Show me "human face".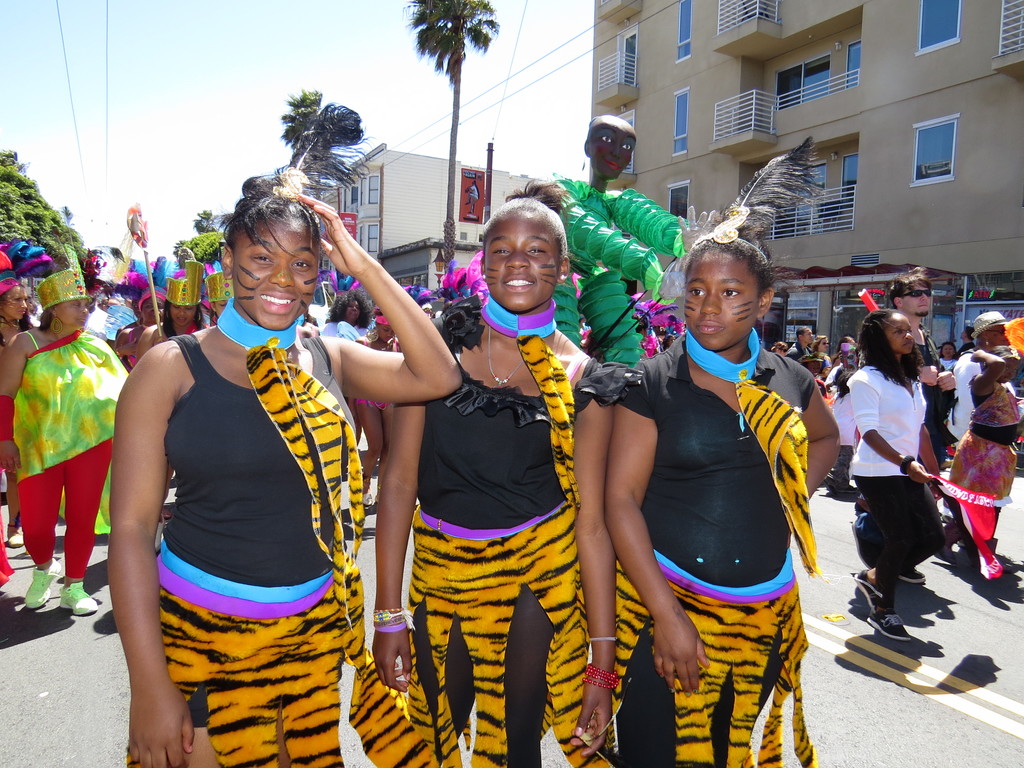
"human face" is here: x1=132 y1=300 x2=140 y2=319.
